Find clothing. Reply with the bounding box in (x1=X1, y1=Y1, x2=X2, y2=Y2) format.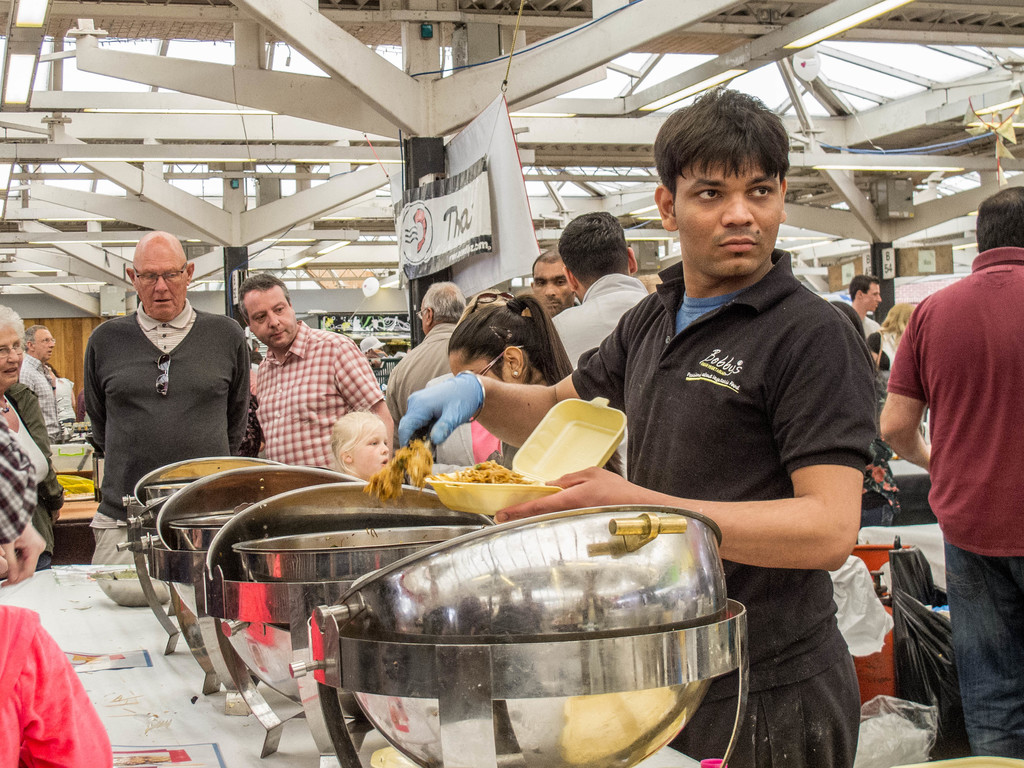
(x1=548, y1=270, x2=647, y2=373).
